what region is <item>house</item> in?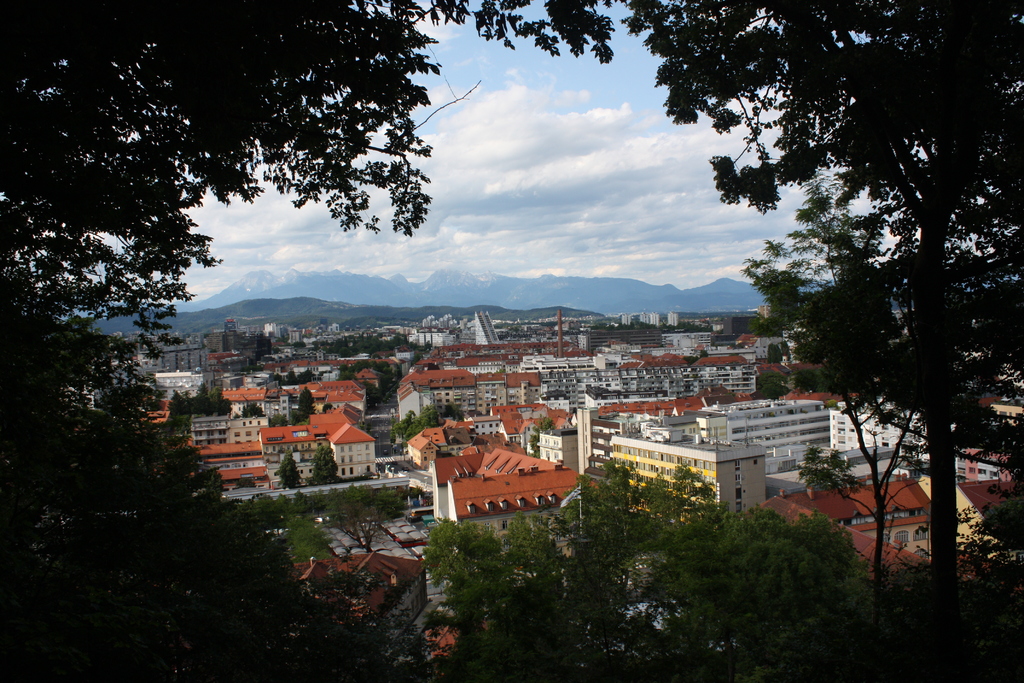
locate(473, 310, 504, 345).
